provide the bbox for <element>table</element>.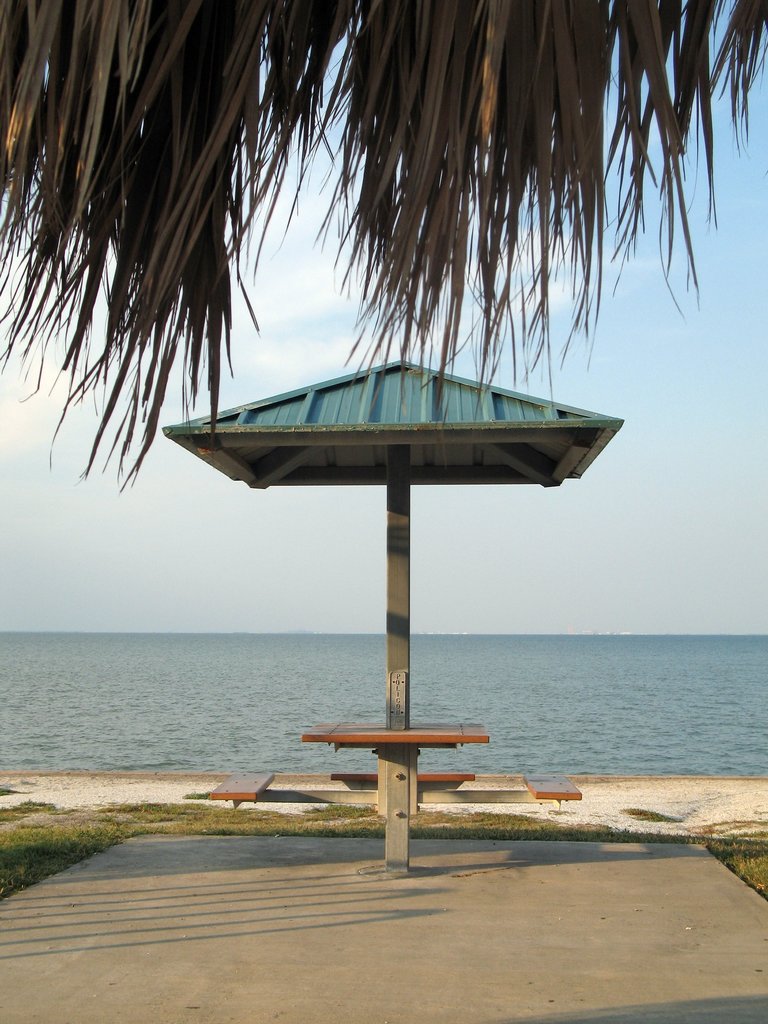
[left=299, top=718, right=492, bottom=743].
